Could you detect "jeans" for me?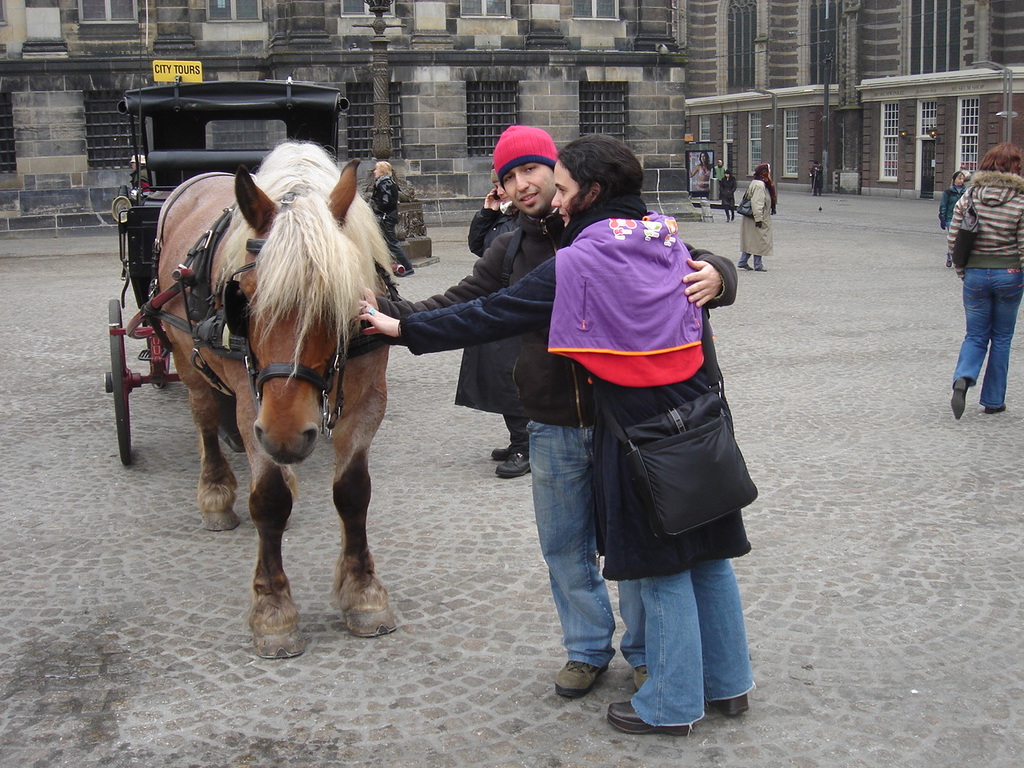
Detection result: region(738, 253, 765, 274).
